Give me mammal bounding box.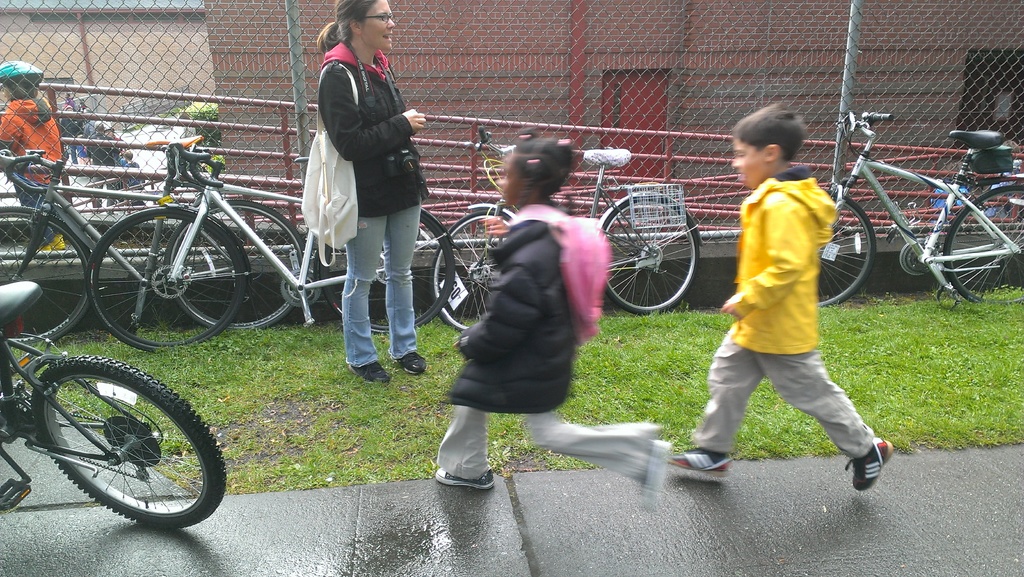
l=429, t=127, r=672, b=489.
